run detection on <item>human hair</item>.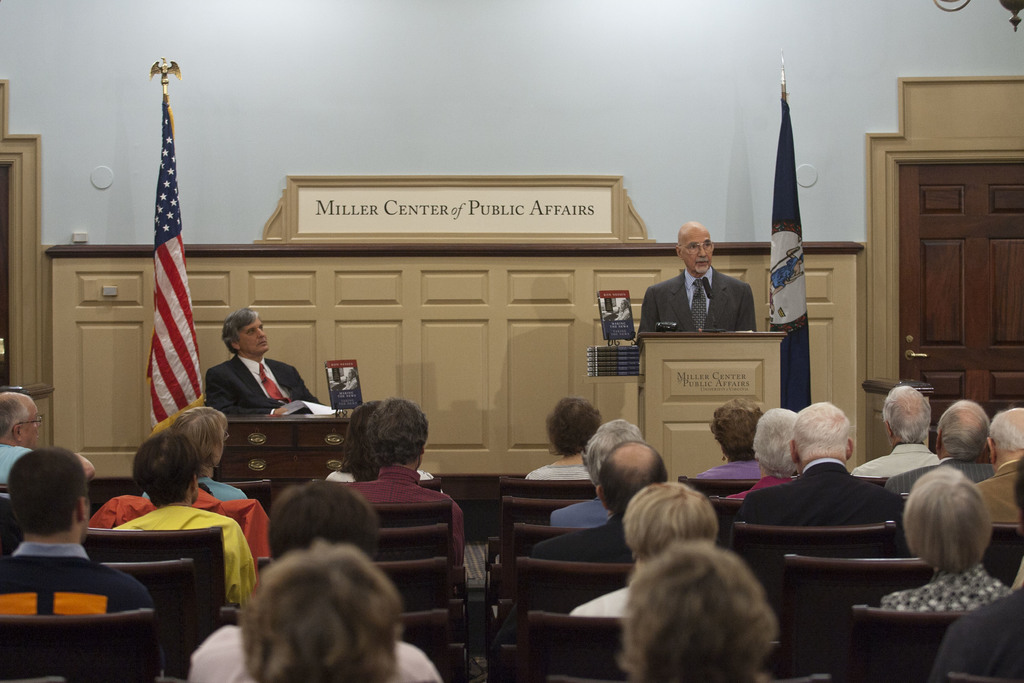
Result: x1=616 y1=550 x2=796 y2=680.
